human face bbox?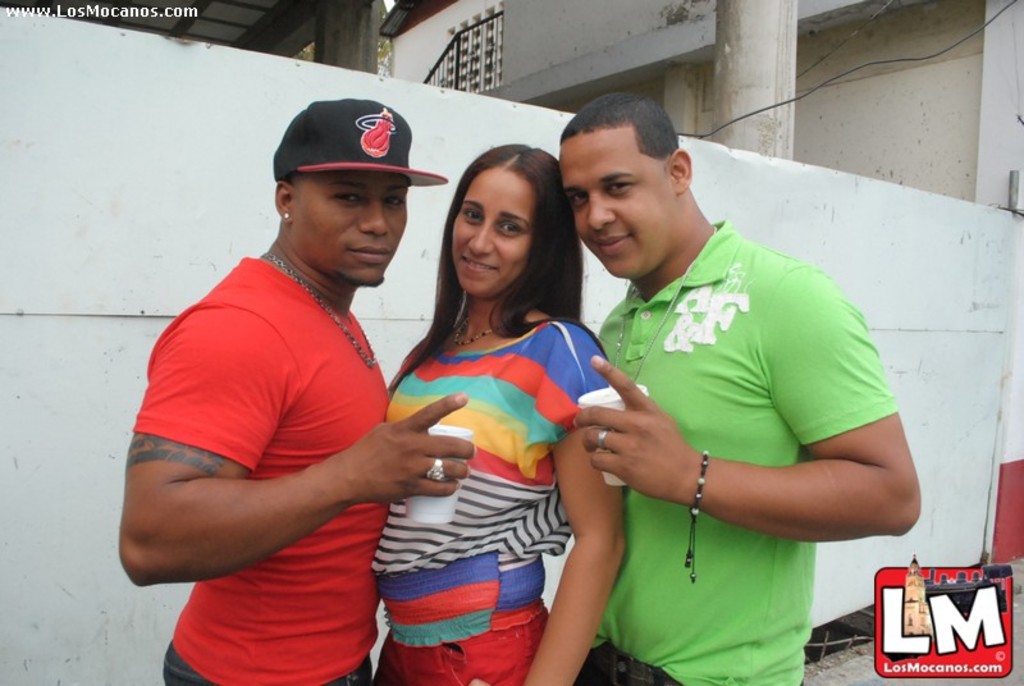
452 165 535 294
